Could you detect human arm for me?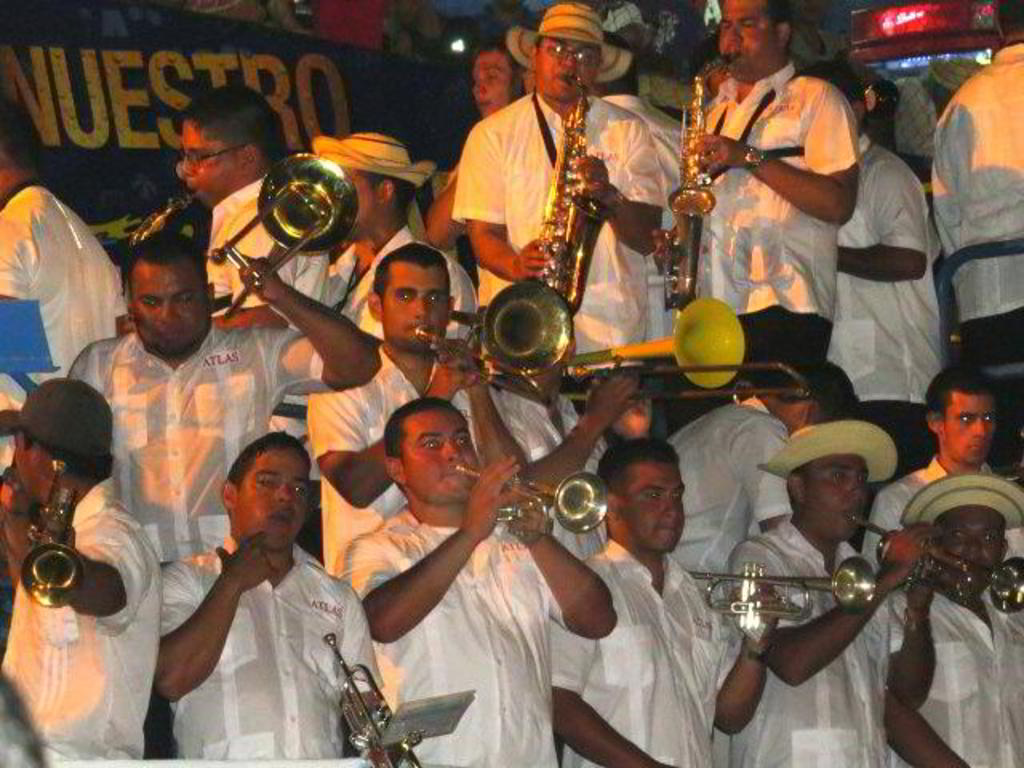
Detection result: locate(725, 408, 806, 531).
